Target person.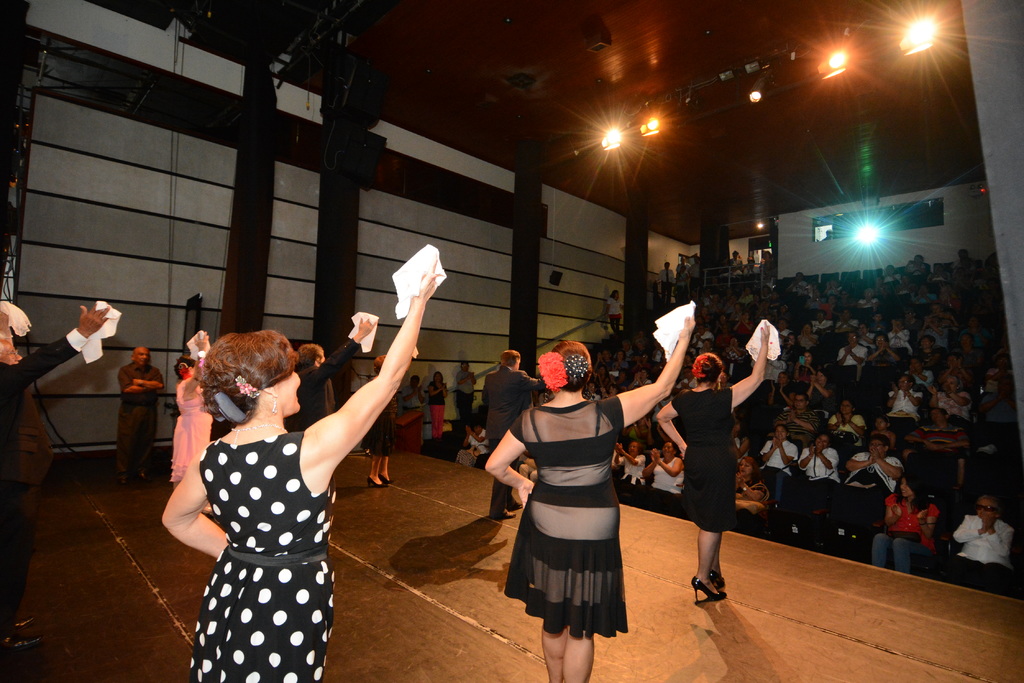
Target region: <bbox>164, 262, 444, 682</bbox>.
